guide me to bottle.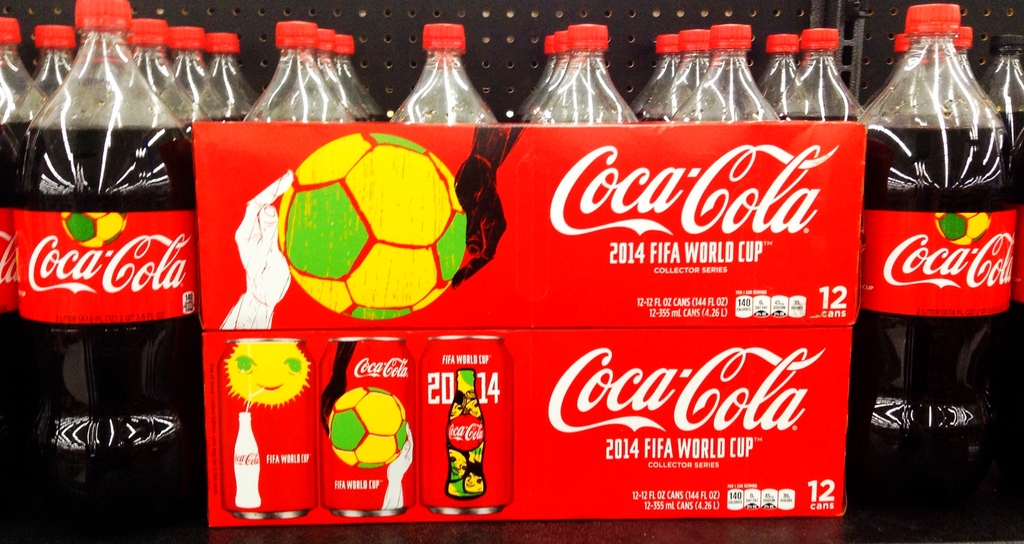
Guidance: 204/29/257/147.
